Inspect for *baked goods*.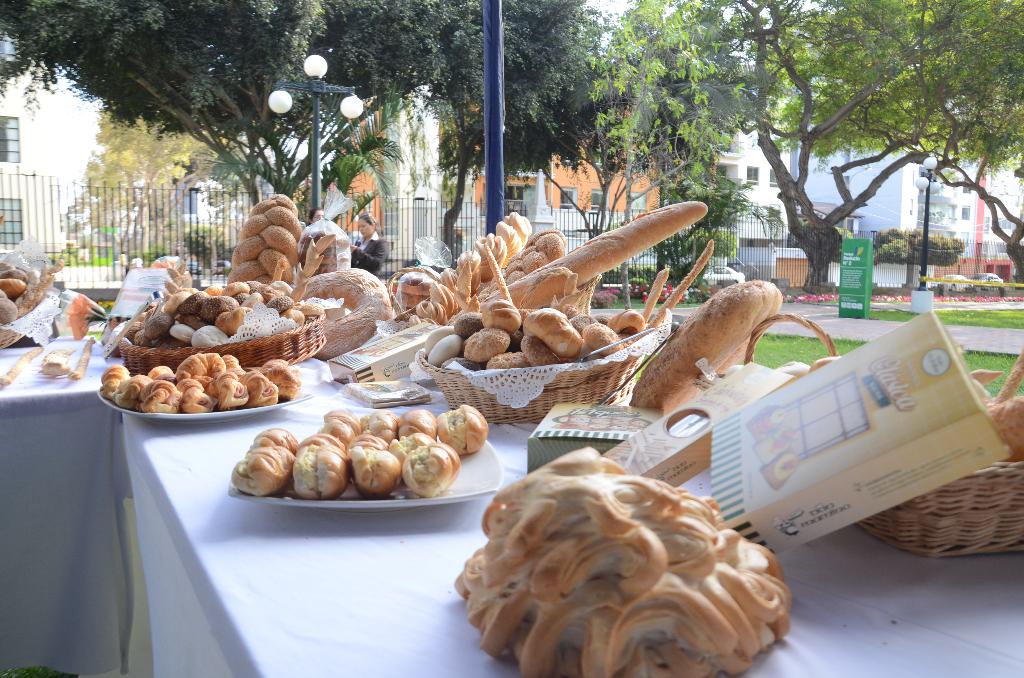
Inspection: 0/343/42/385.
